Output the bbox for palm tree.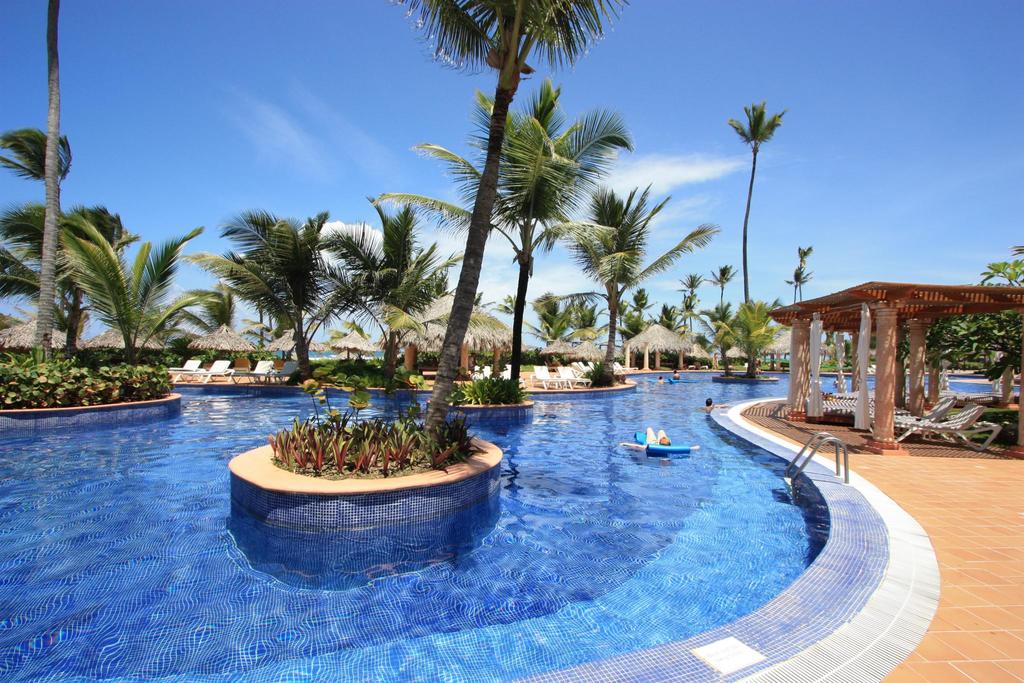
pyautogui.locateOnScreen(202, 214, 347, 370).
